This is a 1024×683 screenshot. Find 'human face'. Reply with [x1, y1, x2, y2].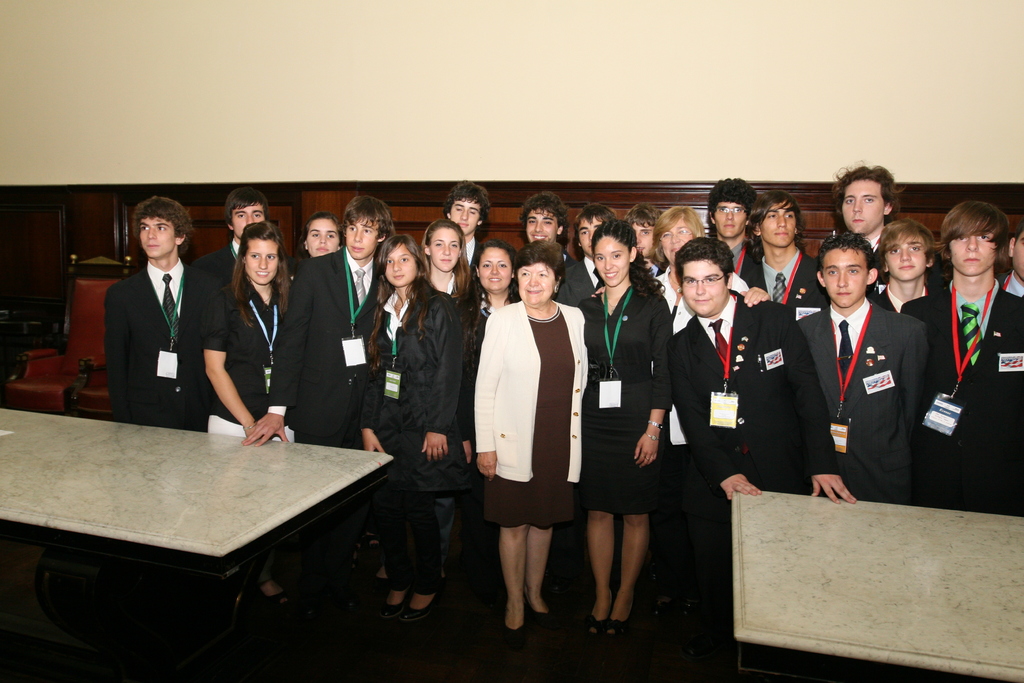
[883, 244, 925, 277].
